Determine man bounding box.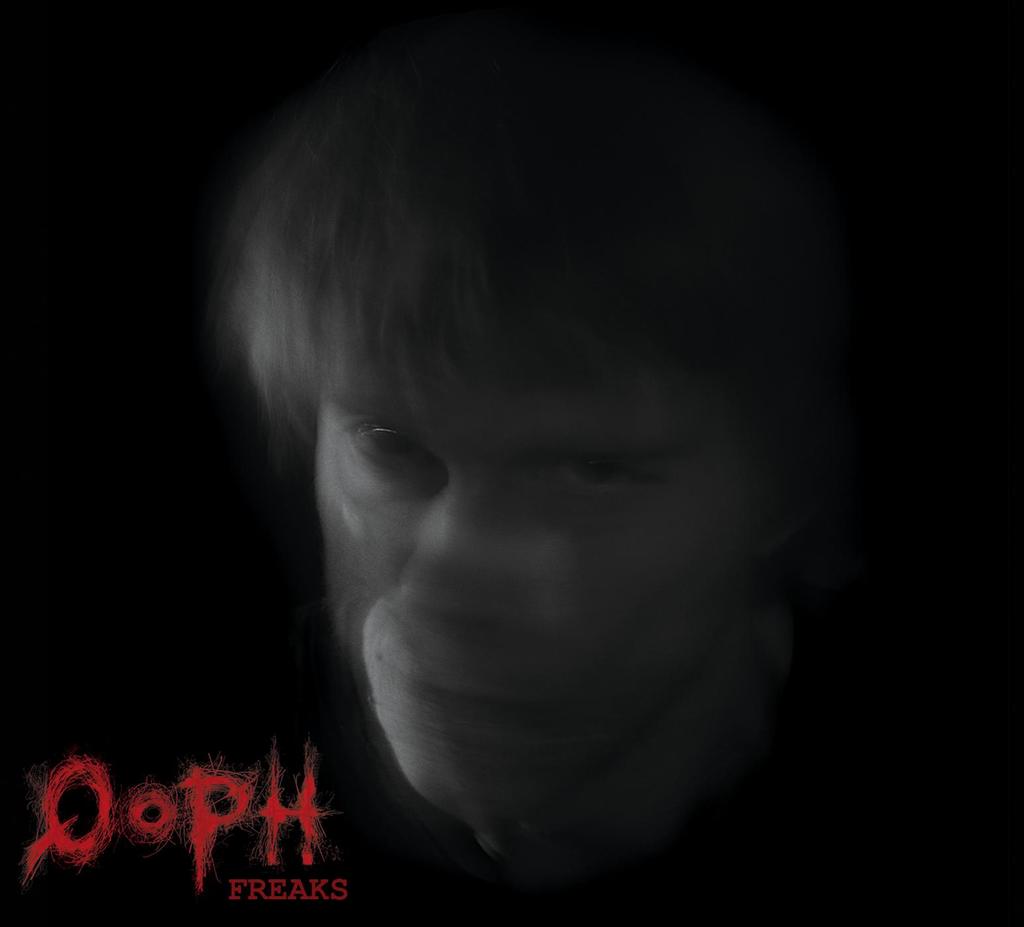
Determined: BBox(113, 29, 935, 926).
